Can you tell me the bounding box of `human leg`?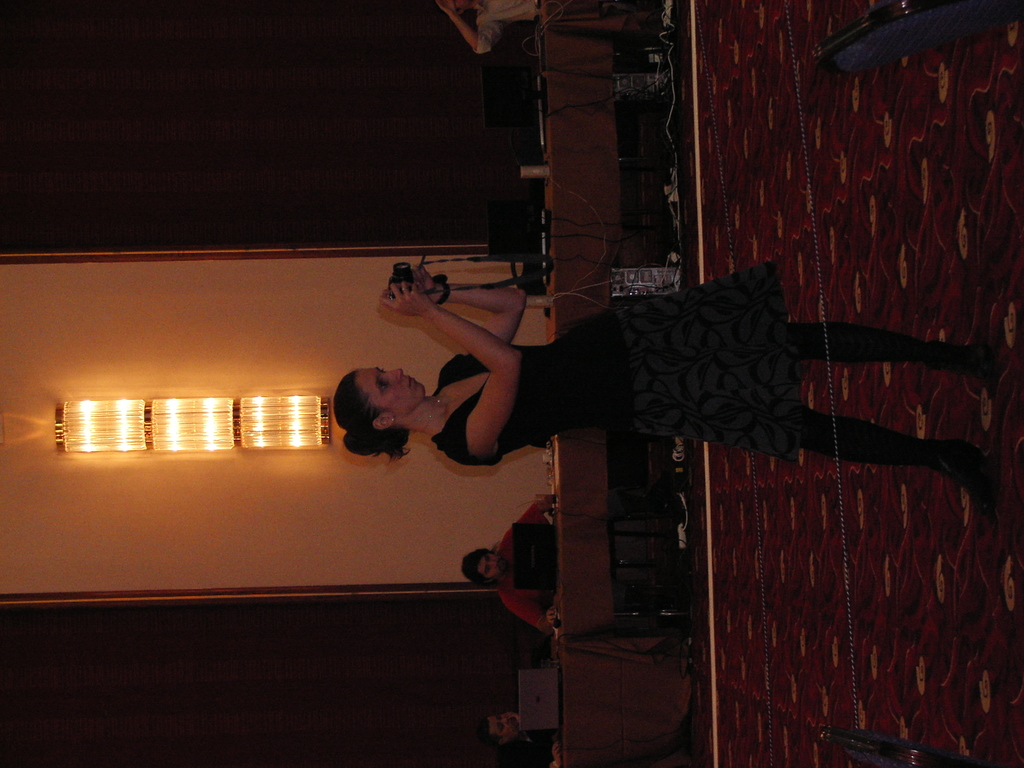
left=804, top=405, right=997, bottom=500.
